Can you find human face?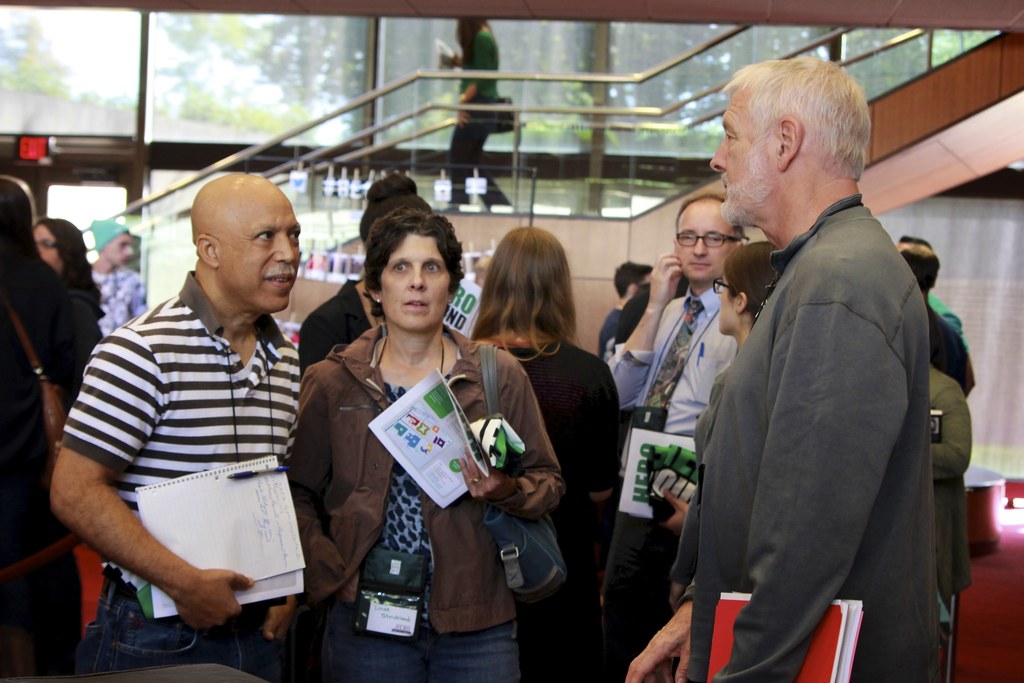
Yes, bounding box: bbox(220, 191, 300, 316).
